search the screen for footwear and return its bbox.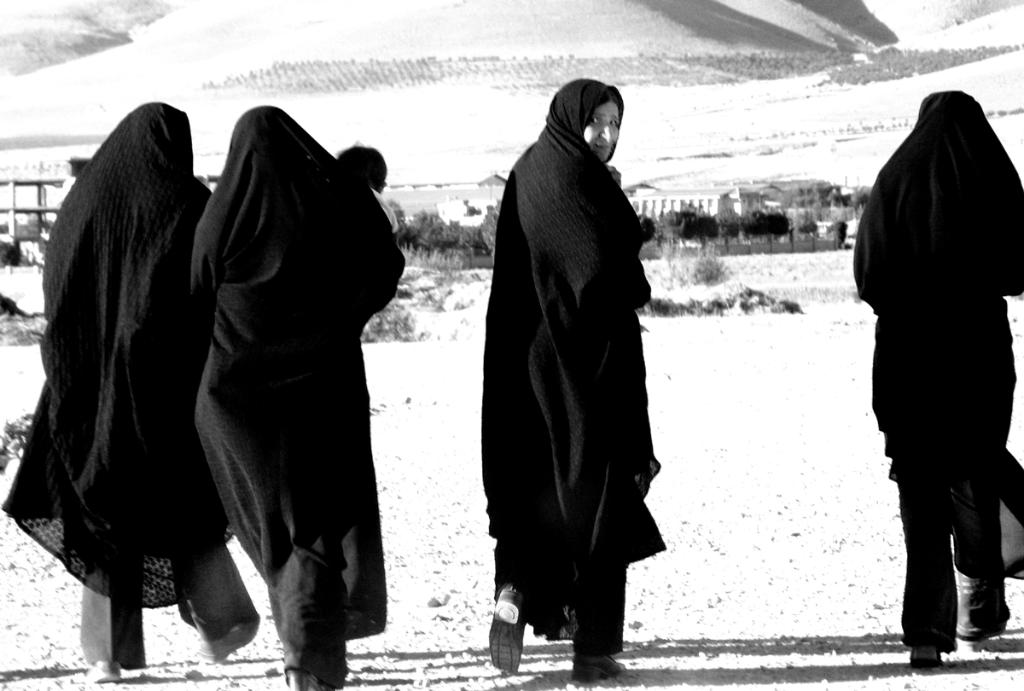
Found: x1=88 y1=654 x2=120 y2=681.
